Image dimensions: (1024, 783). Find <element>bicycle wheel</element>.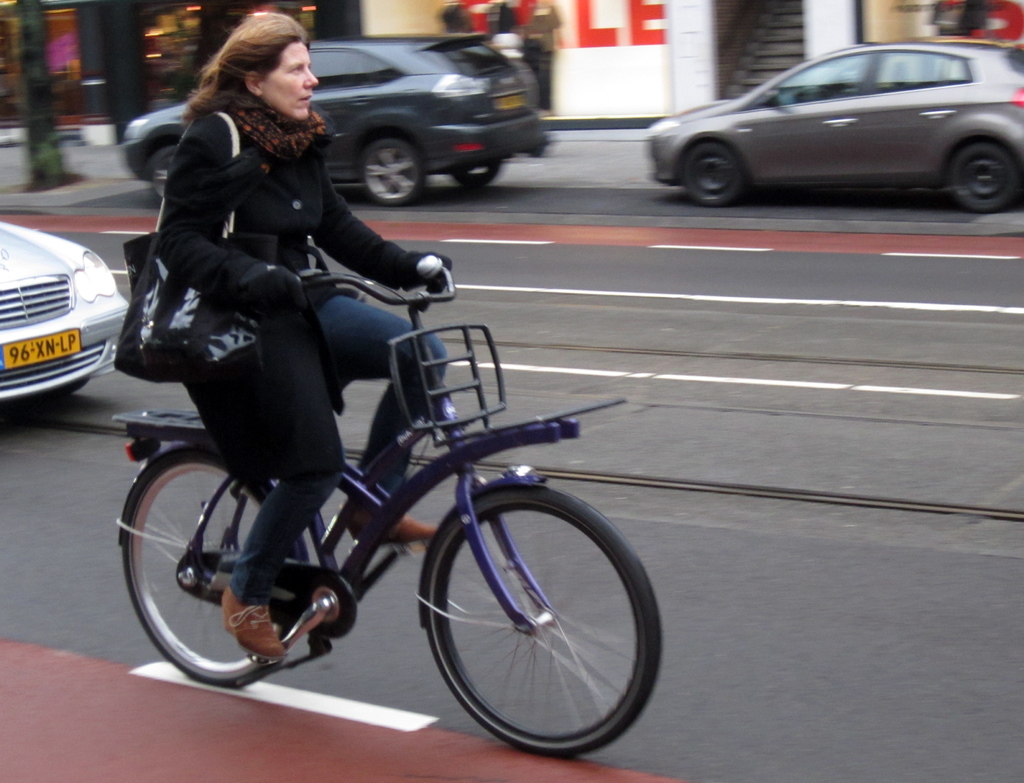
(x1=404, y1=469, x2=658, y2=766).
